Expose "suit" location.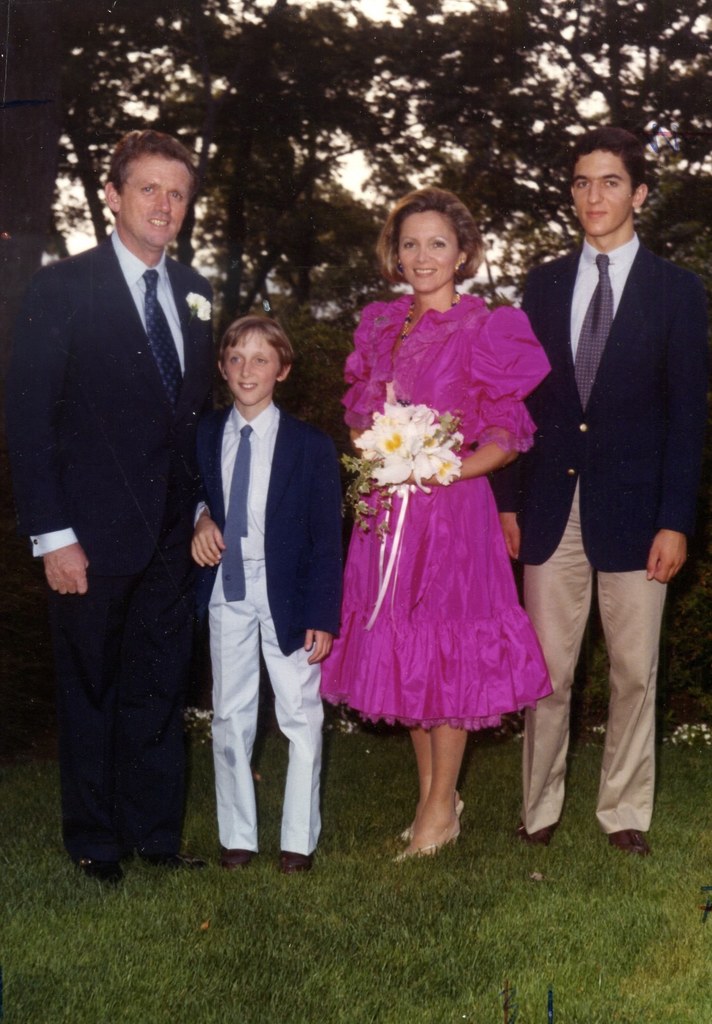
Exposed at 494,234,711,837.
